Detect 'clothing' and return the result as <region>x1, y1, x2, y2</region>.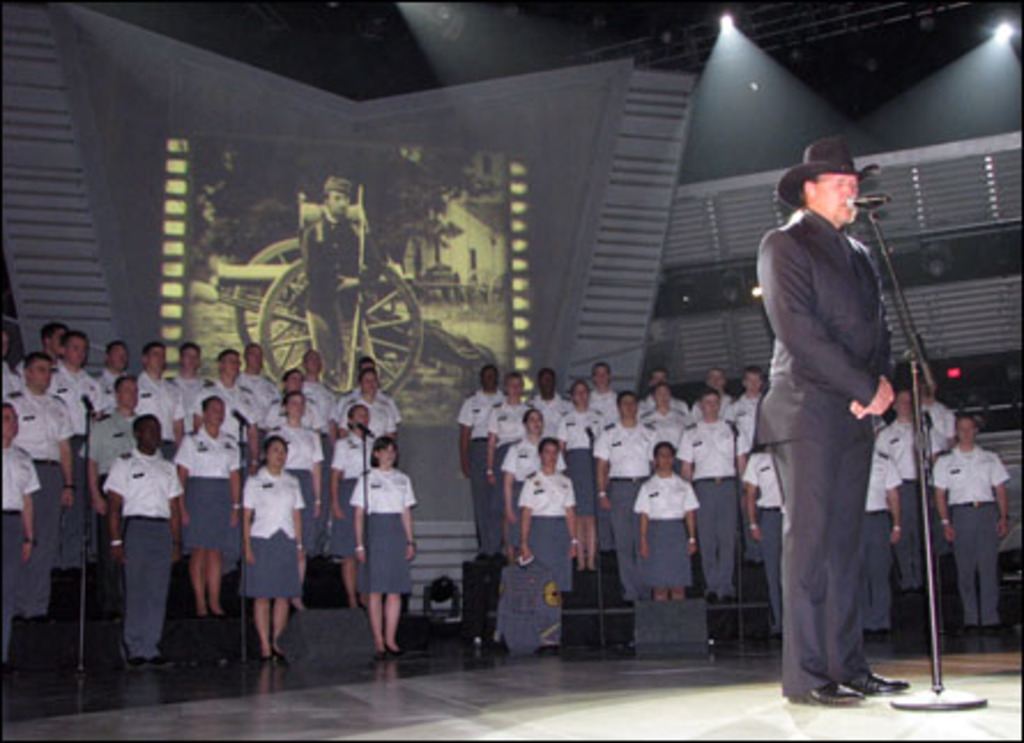
<region>242, 472, 308, 603</region>.
